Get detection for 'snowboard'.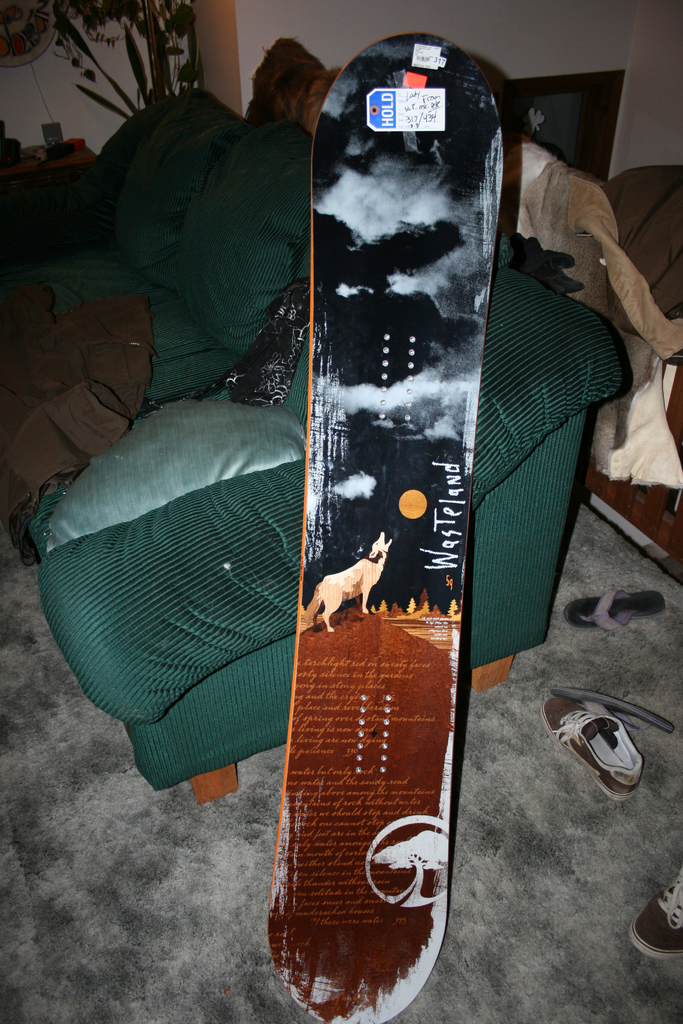
Detection: x1=268, y1=34, x2=511, y2=1023.
